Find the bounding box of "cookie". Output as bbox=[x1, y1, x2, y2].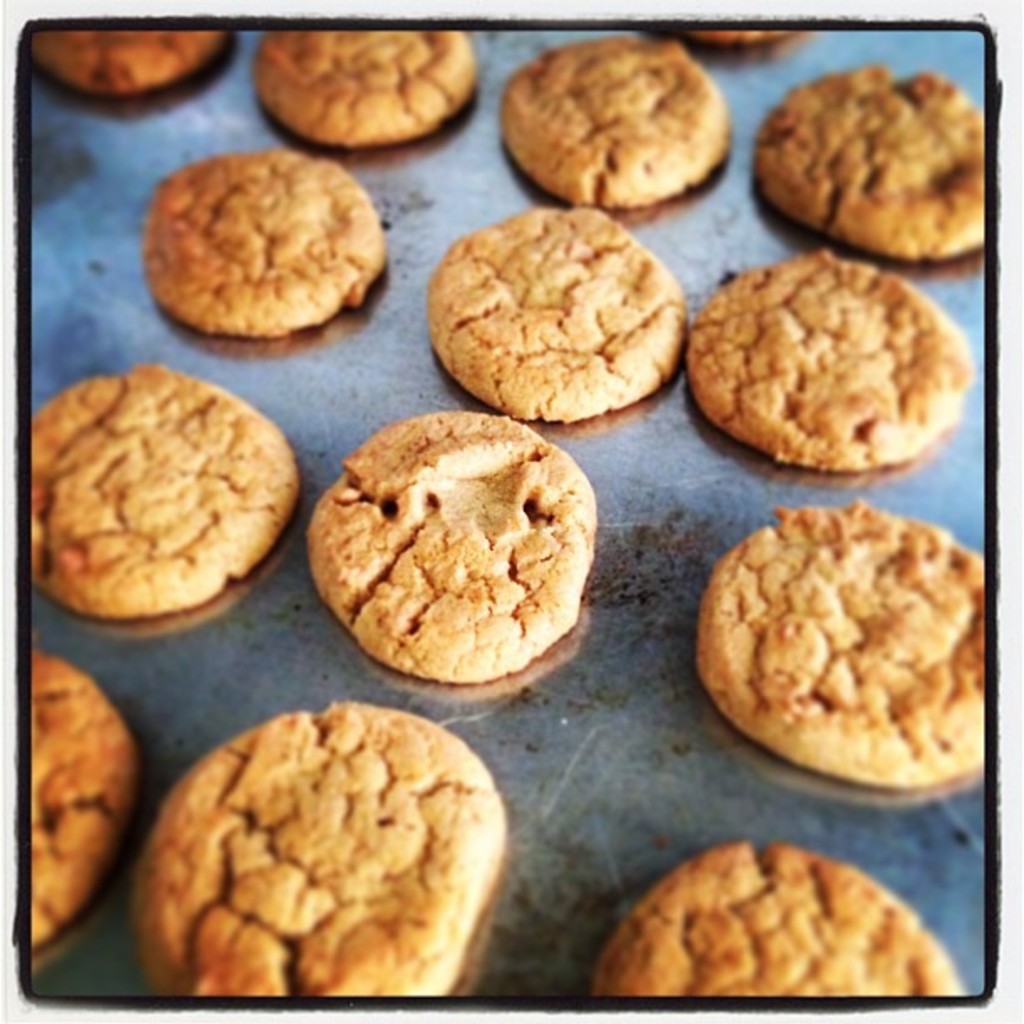
bbox=[755, 65, 989, 263].
